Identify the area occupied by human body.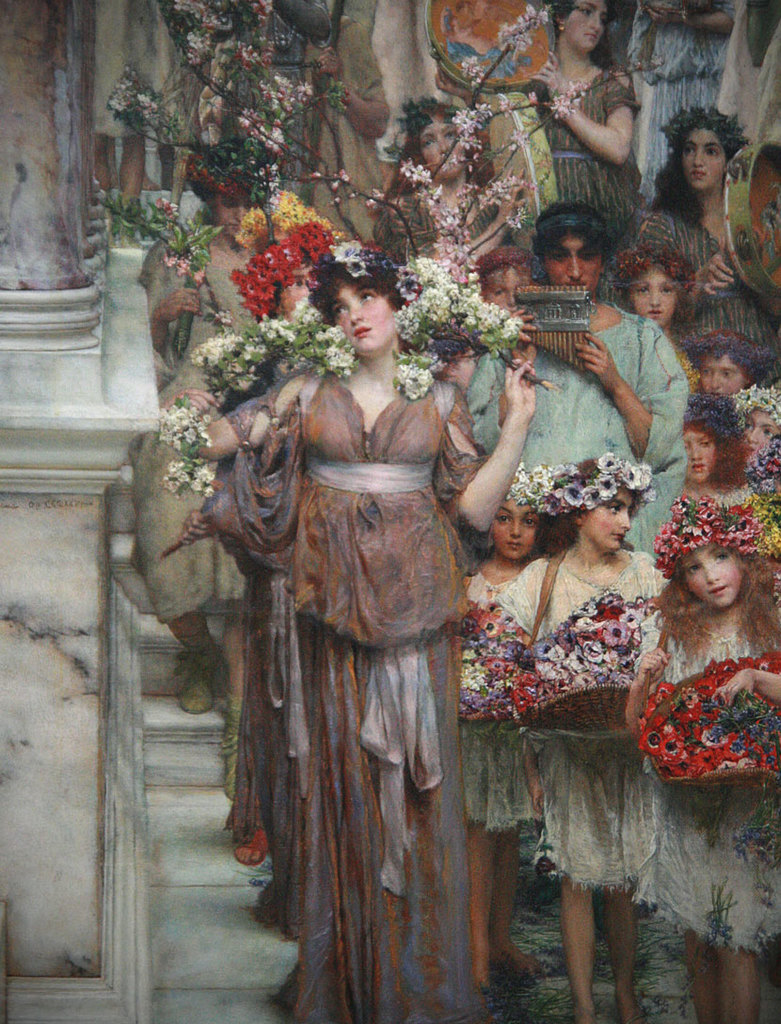
Area: {"x1": 524, "y1": 58, "x2": 645, "y2": 257}.
